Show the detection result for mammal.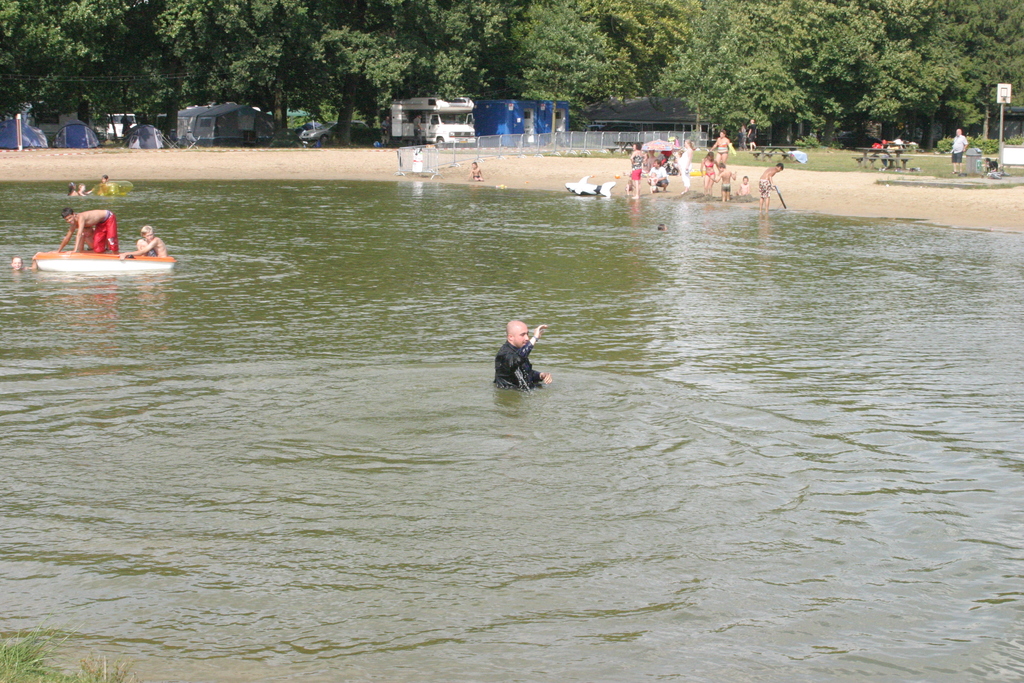
bbox=[950, 129, 970, 176].
